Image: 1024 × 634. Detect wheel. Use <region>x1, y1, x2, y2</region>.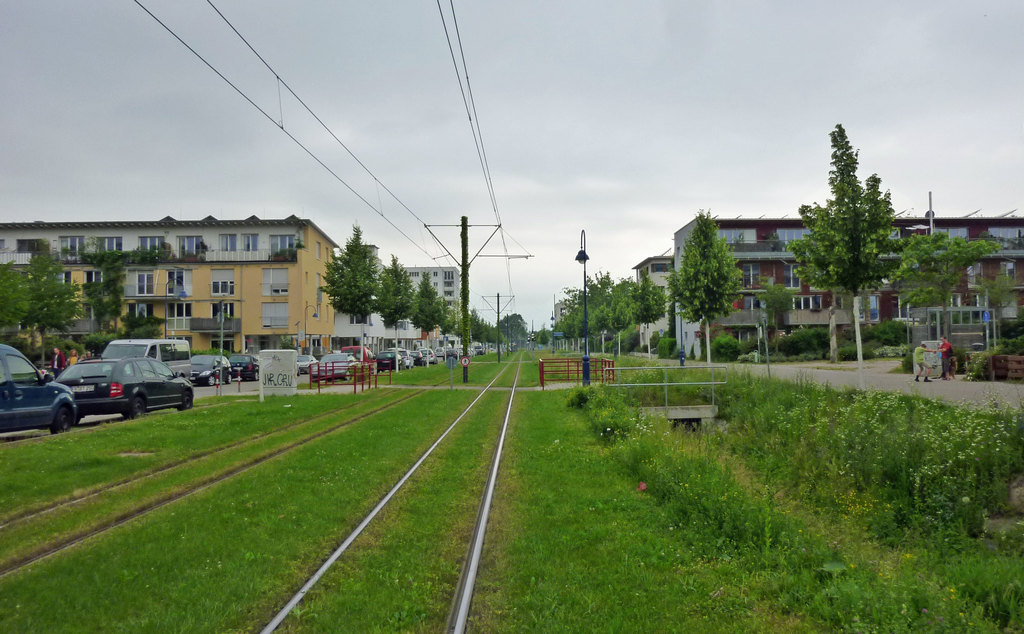
<region>52, 407, 74, 435</region>.
